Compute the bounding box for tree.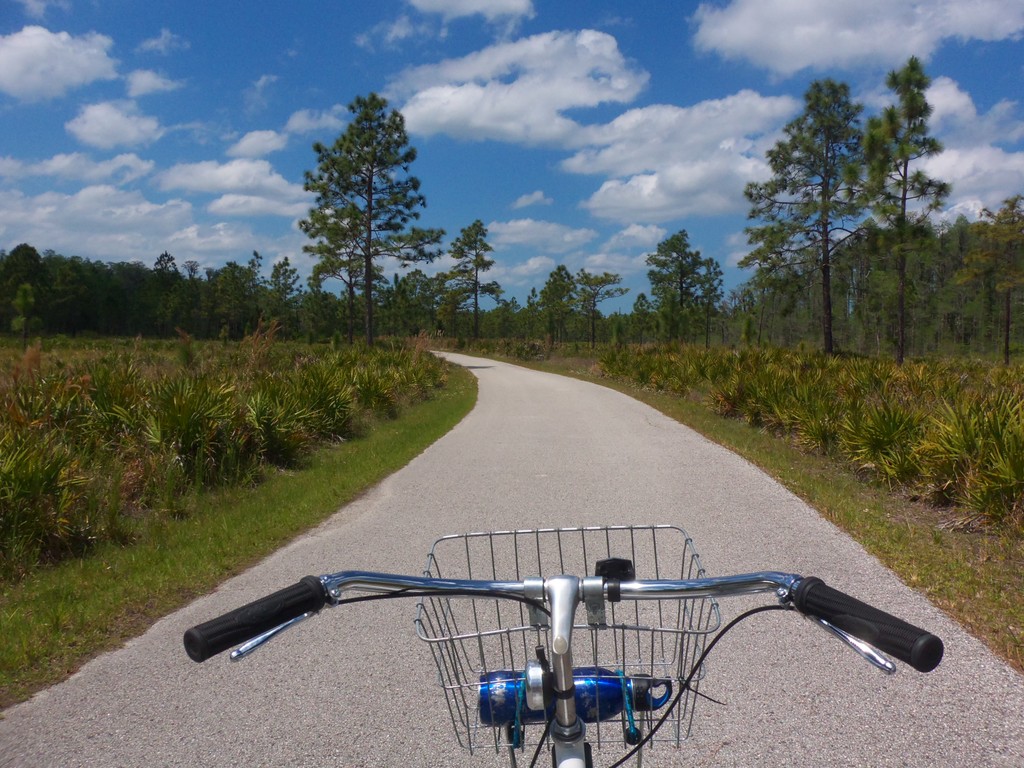
(x1=51, y1=252, x2=90, y2=349).
